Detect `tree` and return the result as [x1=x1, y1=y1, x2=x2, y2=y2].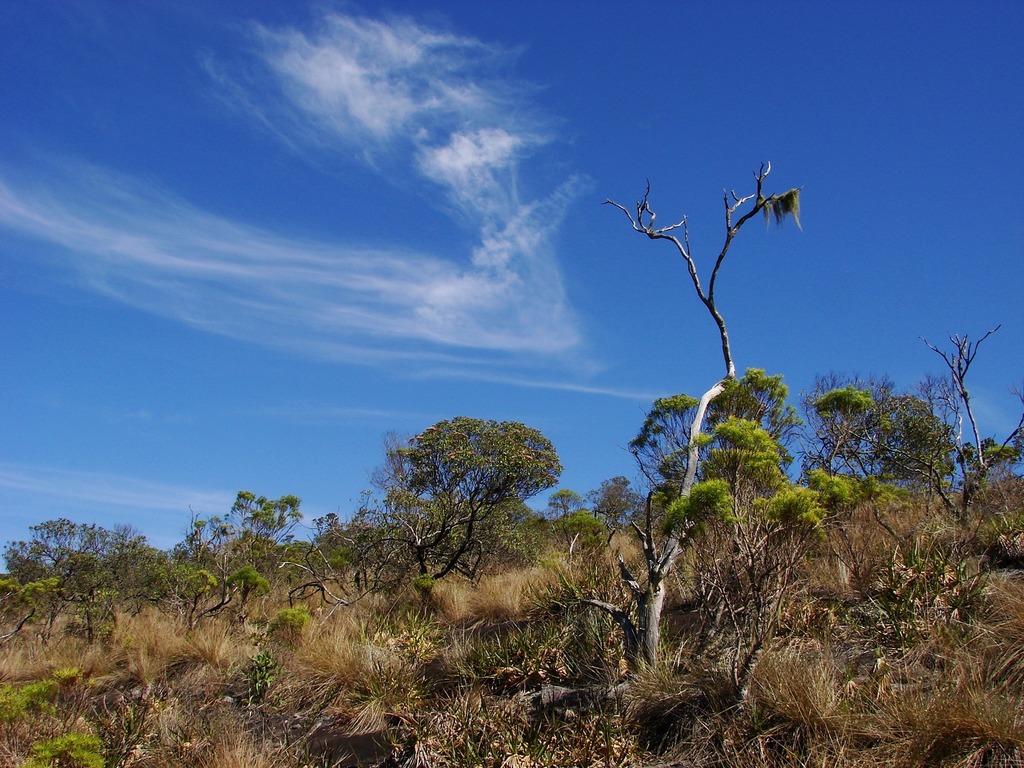
[x1=265, y1=507, x2=378, y2=611].
